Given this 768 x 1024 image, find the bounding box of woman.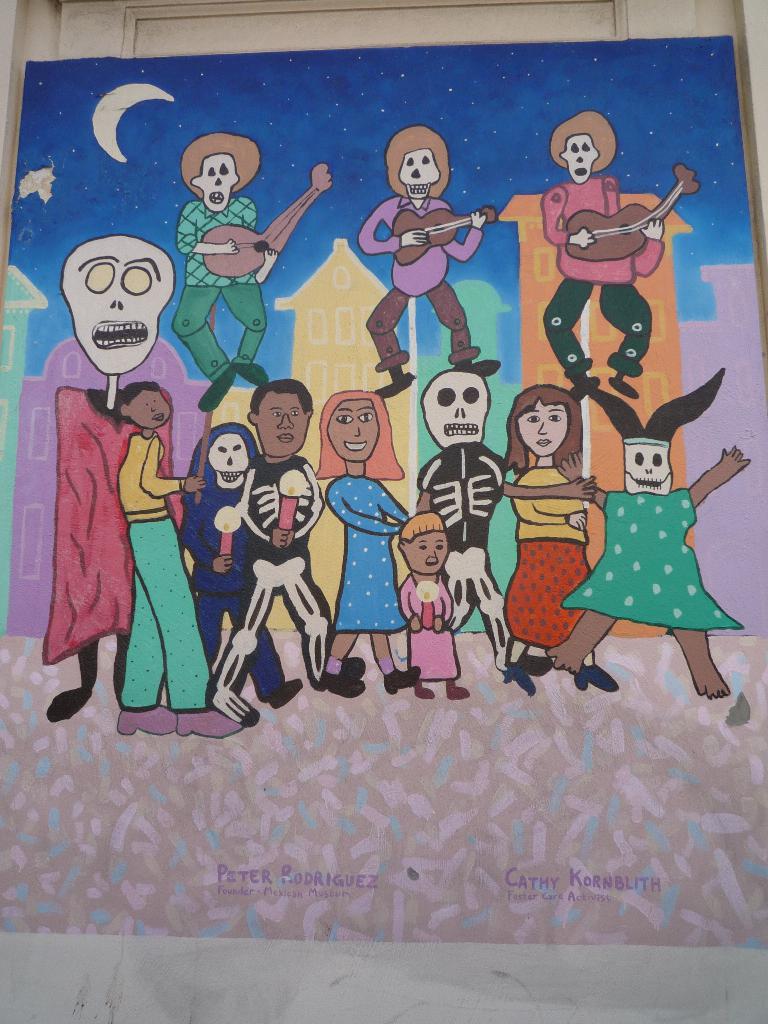
{"x1": 113, "y1": 384, "x2": 244, "y2": 741}.
